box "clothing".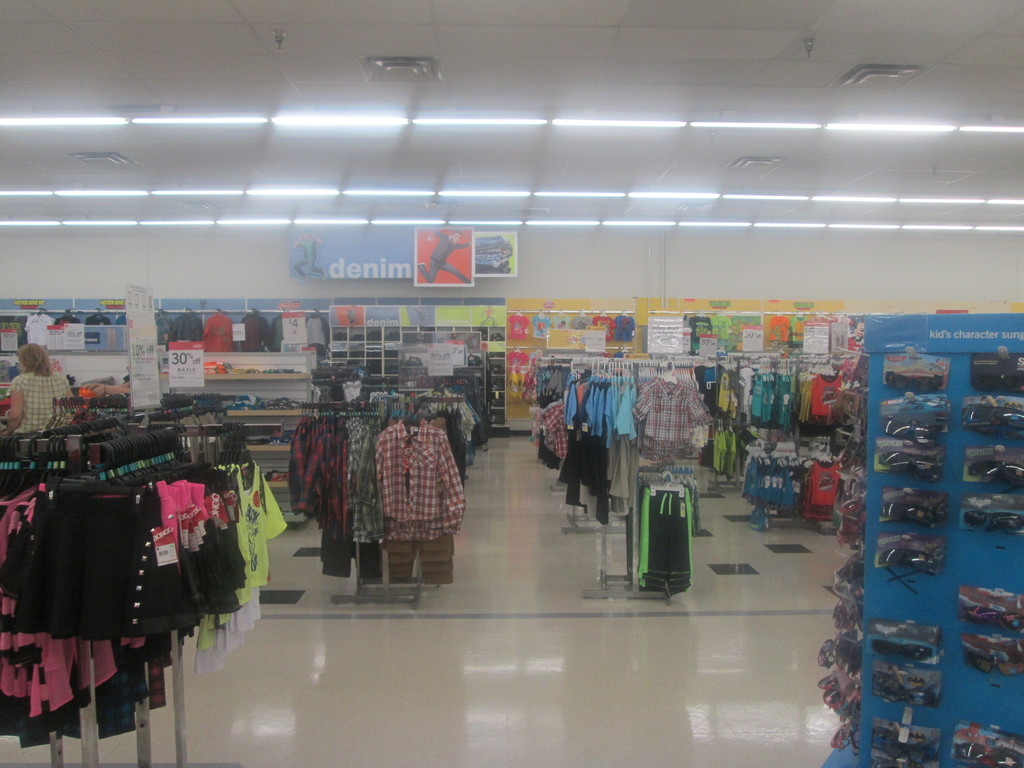
region(26, 314, 54, 346).
